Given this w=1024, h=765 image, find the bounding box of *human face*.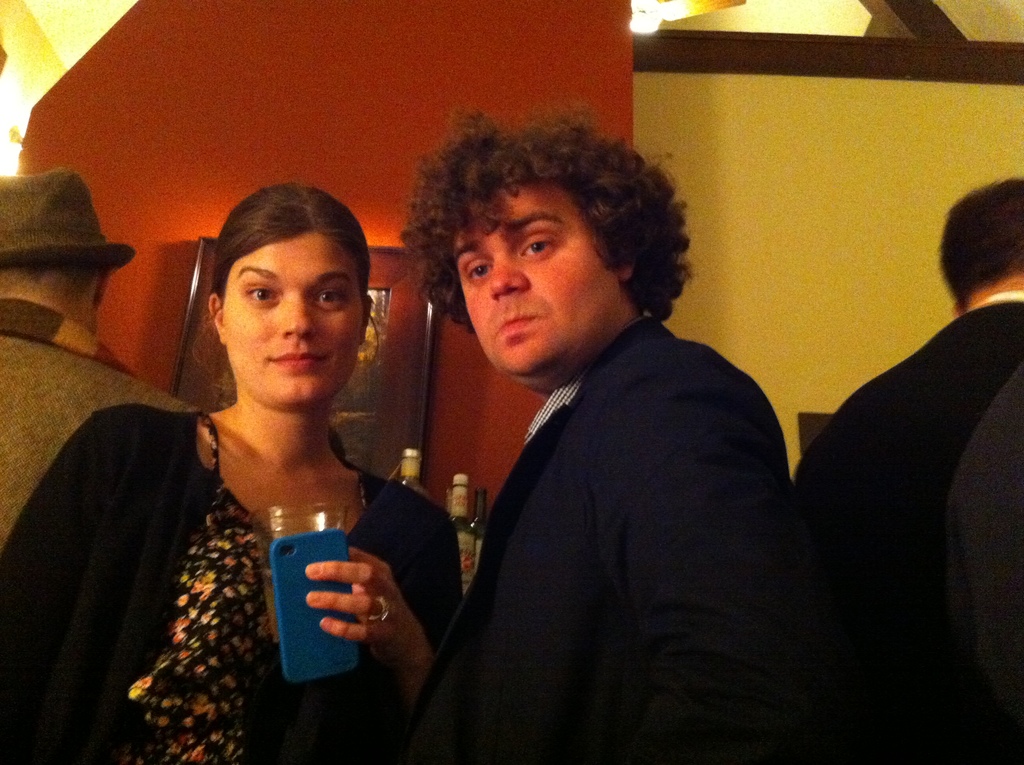
(225, 227, 364, 402).
